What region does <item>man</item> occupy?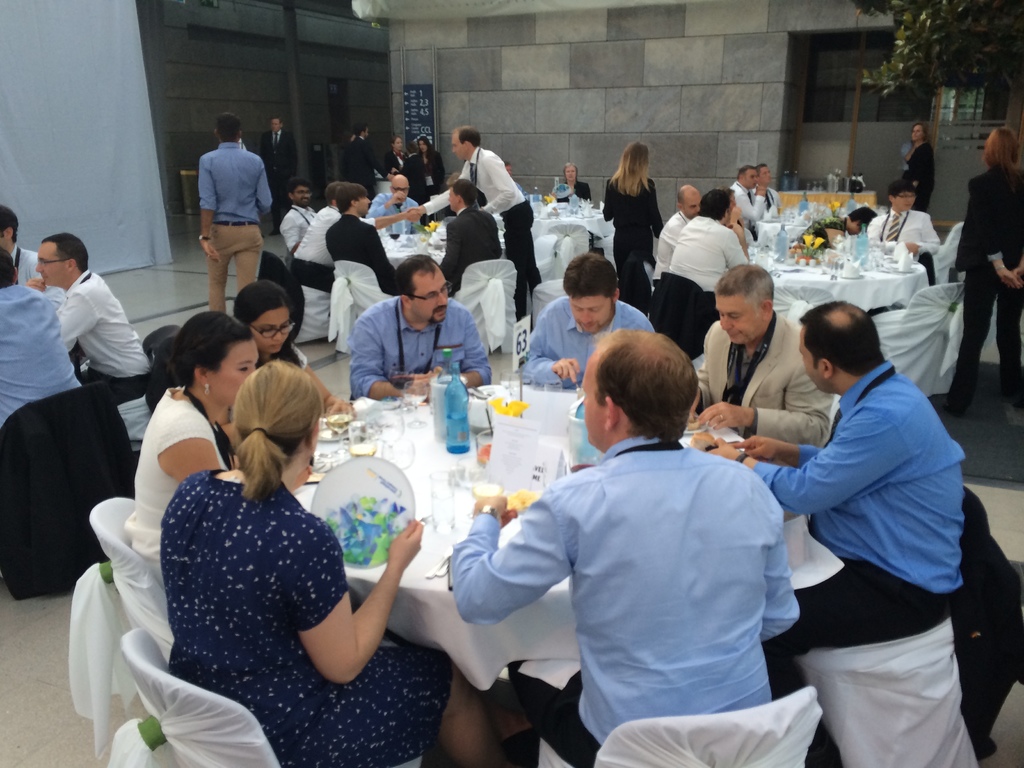
x1=730 y1=164 x2=767 y2=220.
